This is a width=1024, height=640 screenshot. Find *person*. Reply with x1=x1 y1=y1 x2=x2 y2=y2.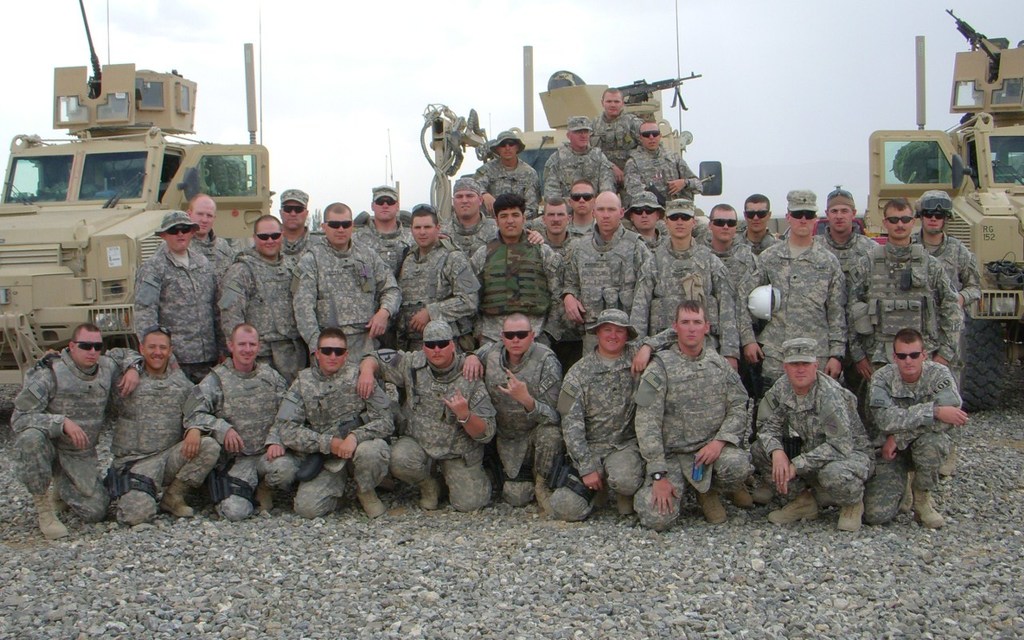
x1=293 y1=200 x2=384 y2=342.
